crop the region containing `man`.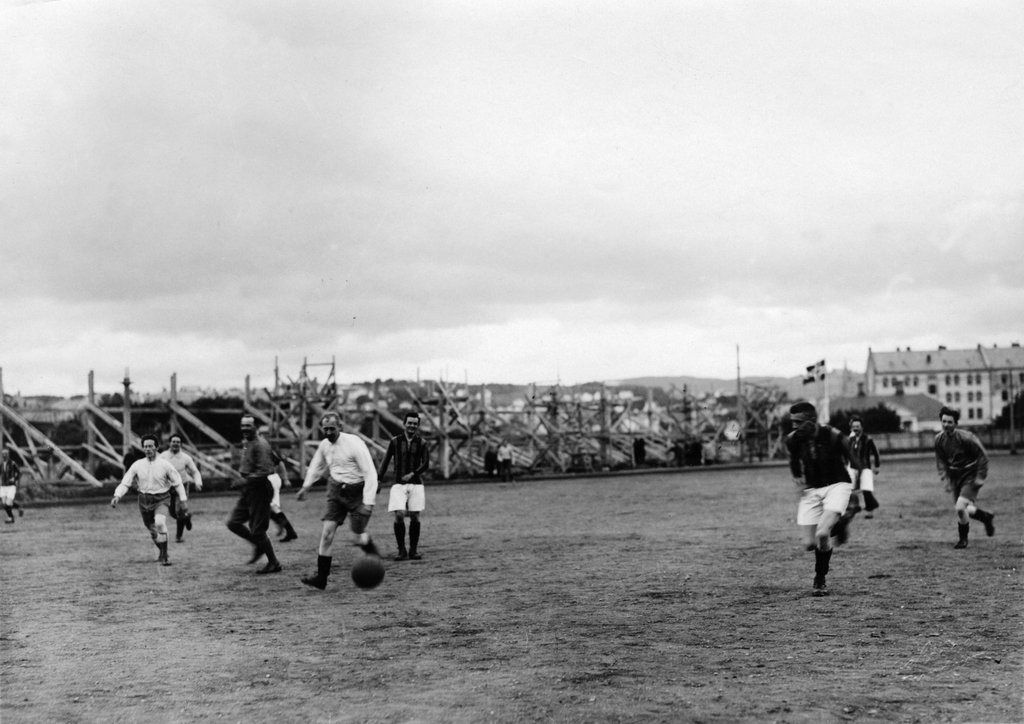
Crop region: 787 398 862 595.
